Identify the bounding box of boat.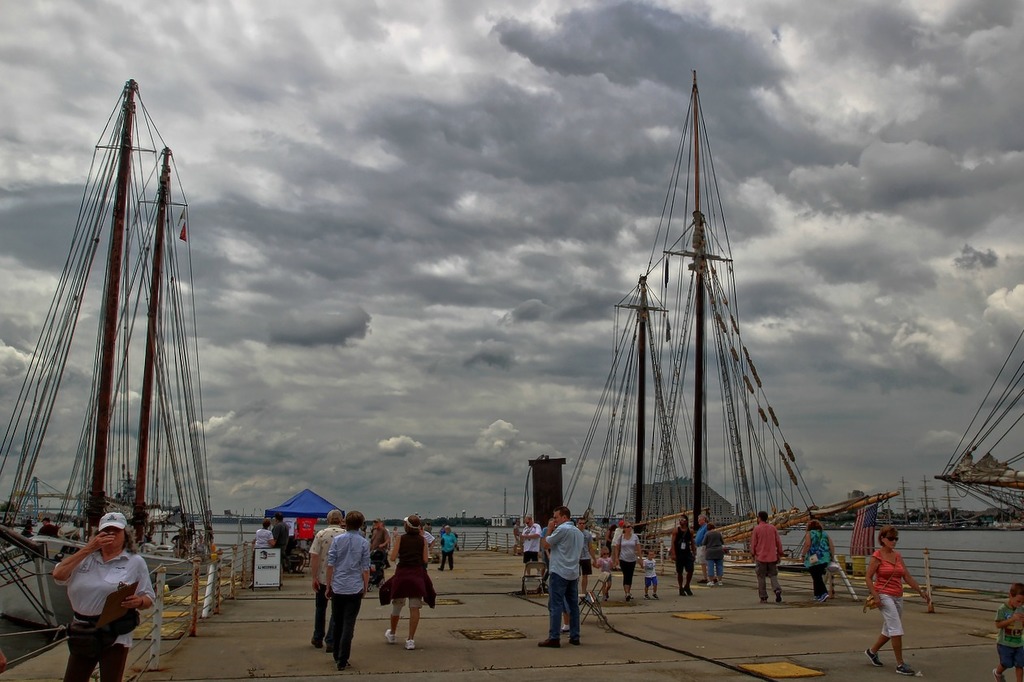
x1=0 y1=71 x2=245 y2=636.
